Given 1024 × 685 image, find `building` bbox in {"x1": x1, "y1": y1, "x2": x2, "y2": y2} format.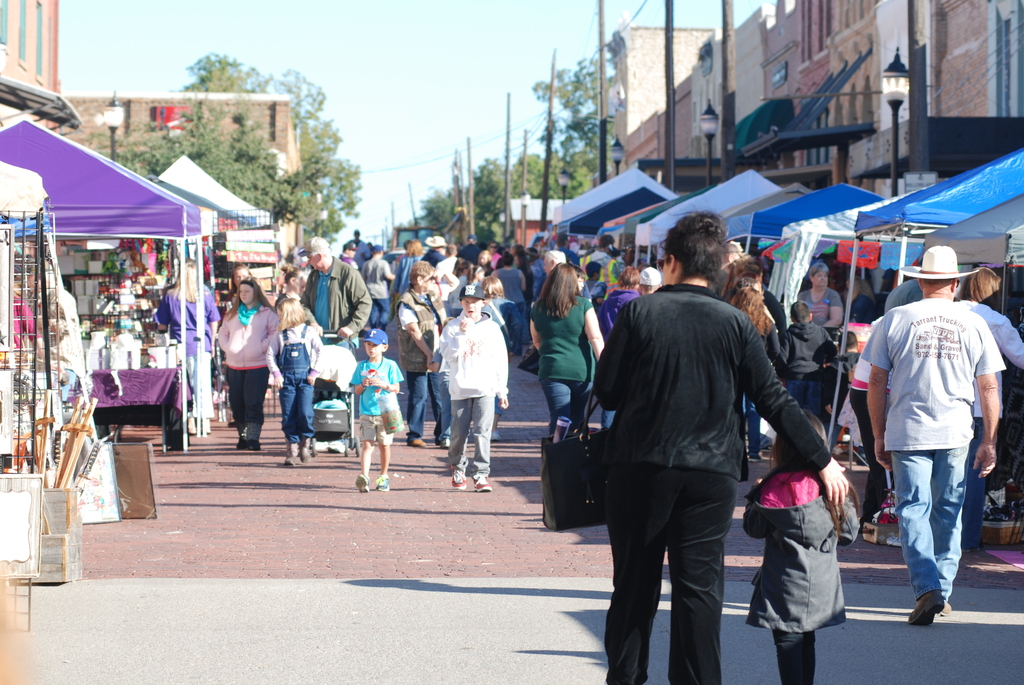
{"x1": 0, "y1": 1, "x2": 56, "y2": 157}.
